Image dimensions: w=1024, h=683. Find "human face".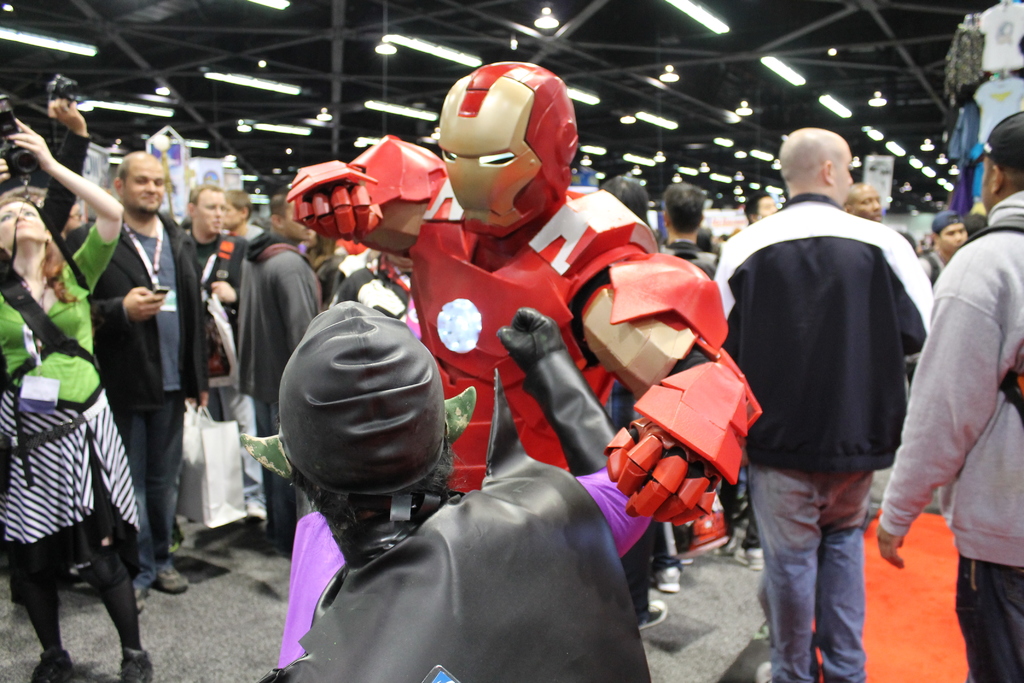
select_region(981, 157, 996, 211).
